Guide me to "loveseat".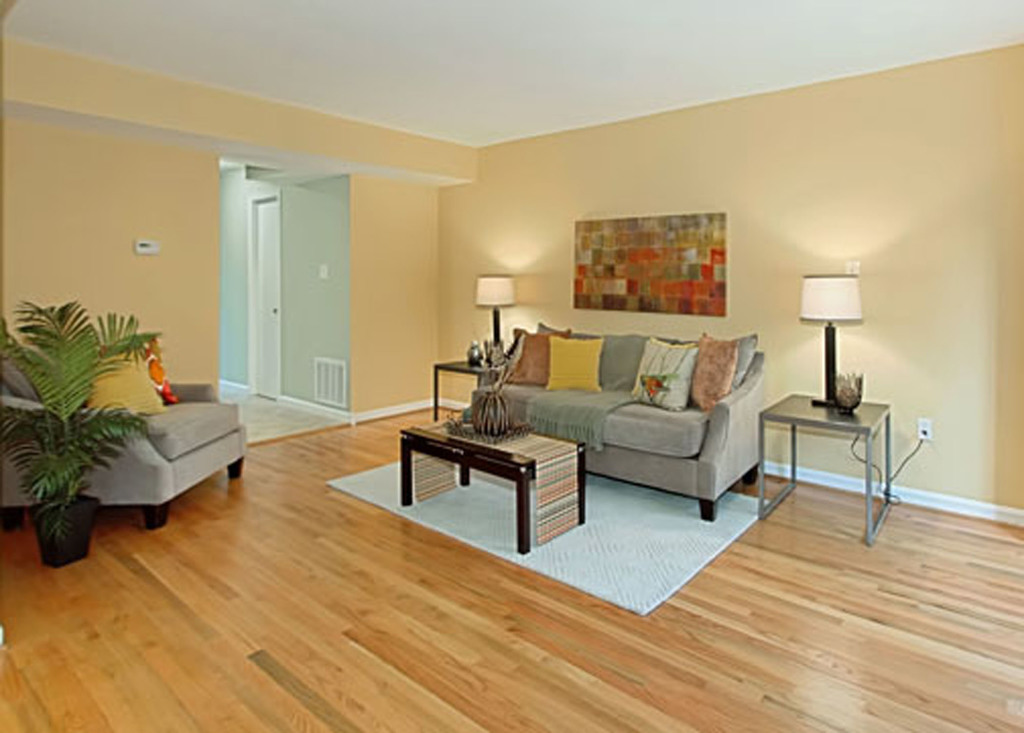
Guidance: select_region(387, 335, 751, 530).
